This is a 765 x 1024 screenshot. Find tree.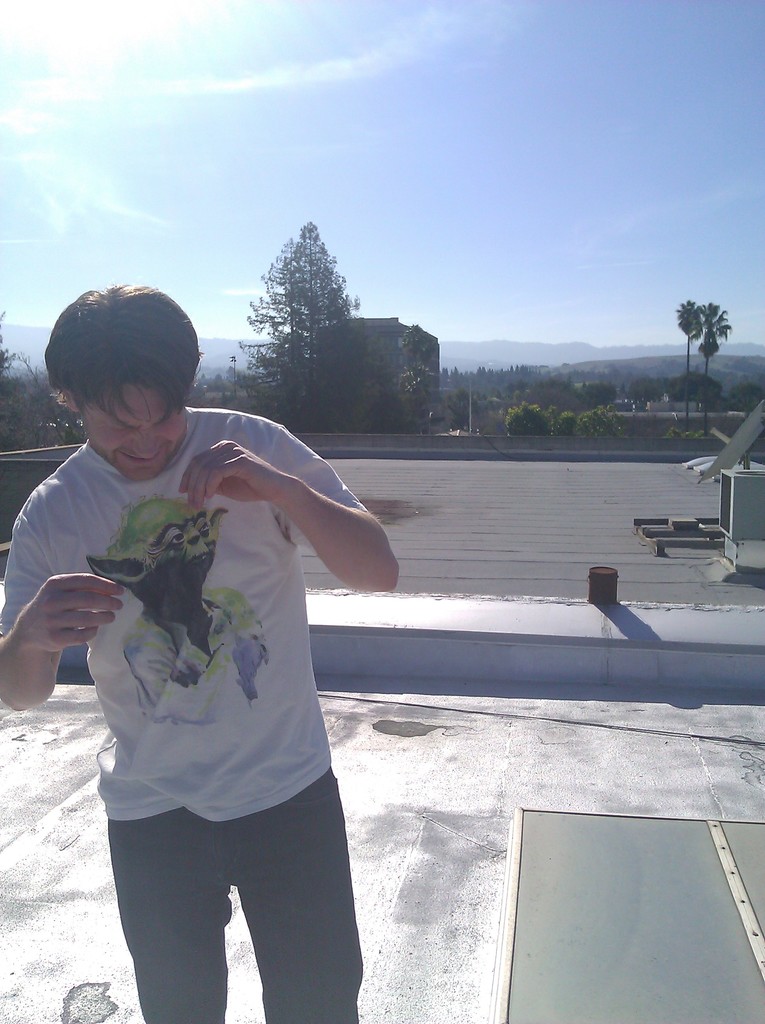
Bounding box: bbox(0, 303, 49, 464).
